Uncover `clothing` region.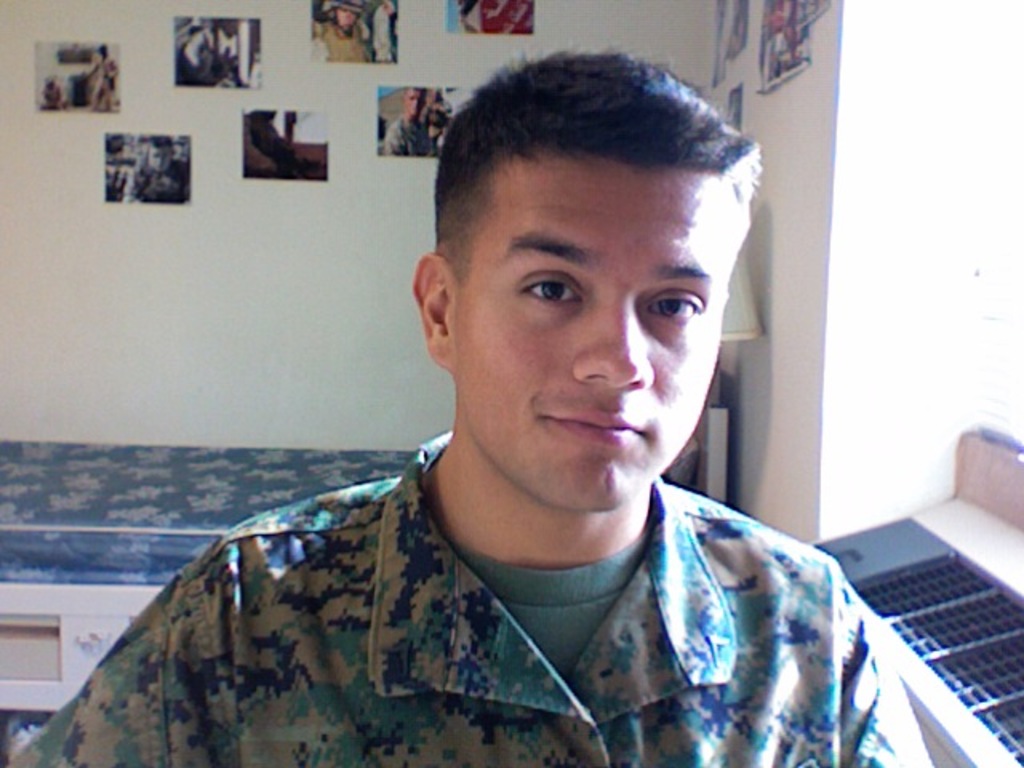
Uncovered: [8,429,926,766].
